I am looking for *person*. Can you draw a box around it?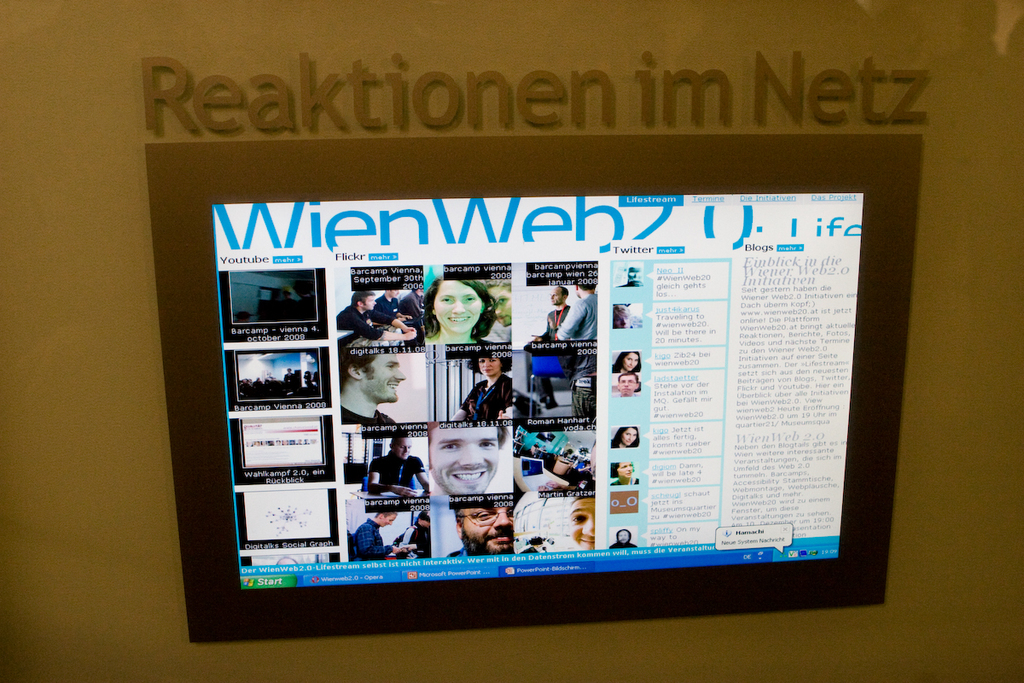
Sure, the bounding box is 609/460/641/487.
